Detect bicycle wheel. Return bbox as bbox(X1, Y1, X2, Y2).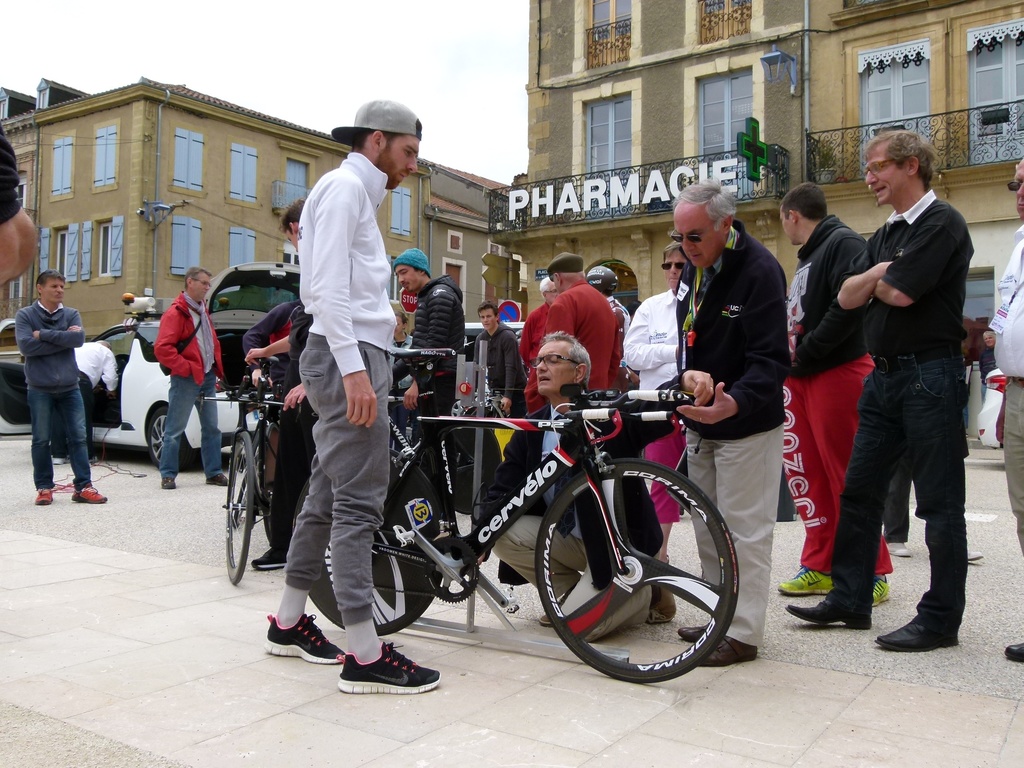
bbox(310, 455, 445, 631).
